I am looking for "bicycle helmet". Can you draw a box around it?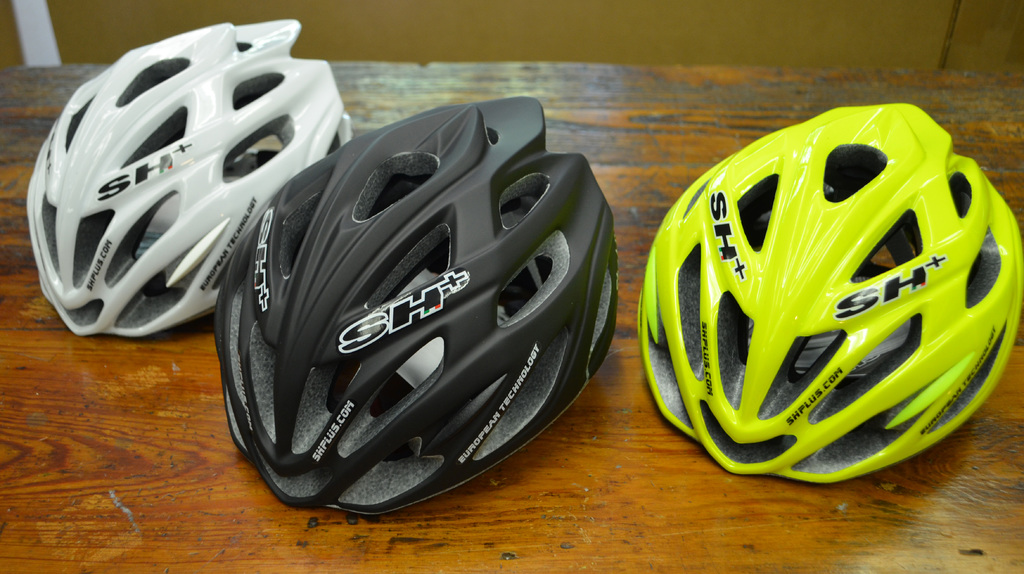
Sure, the bounding box is [x1=216, y1=95, x2=621, y2=506].
